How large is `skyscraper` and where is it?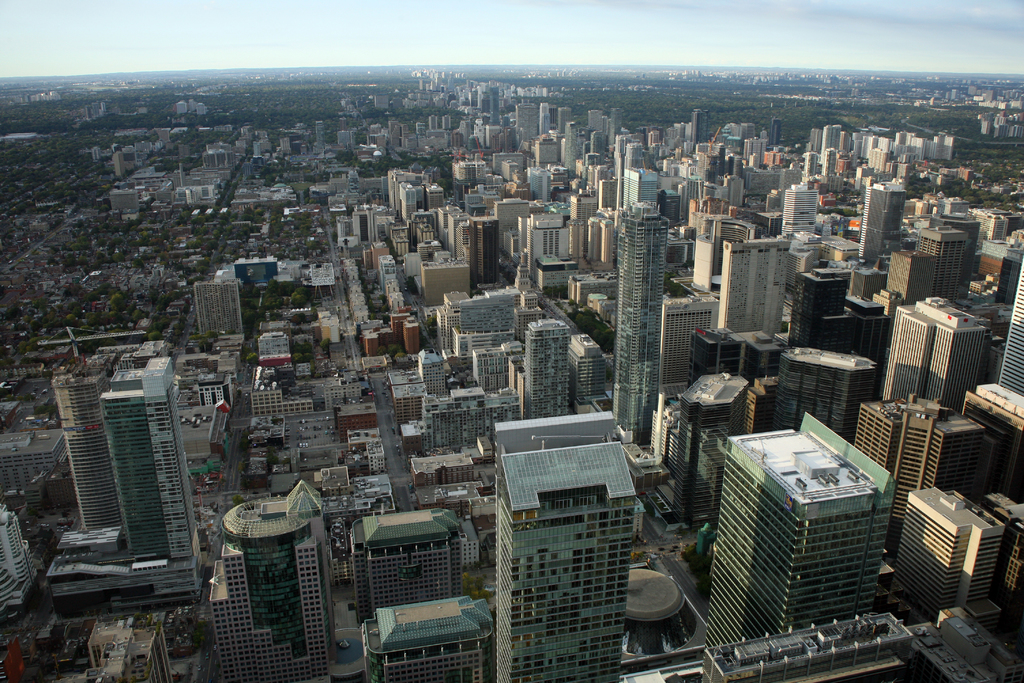
Bounding box: box(514, 105, 536, 150).
